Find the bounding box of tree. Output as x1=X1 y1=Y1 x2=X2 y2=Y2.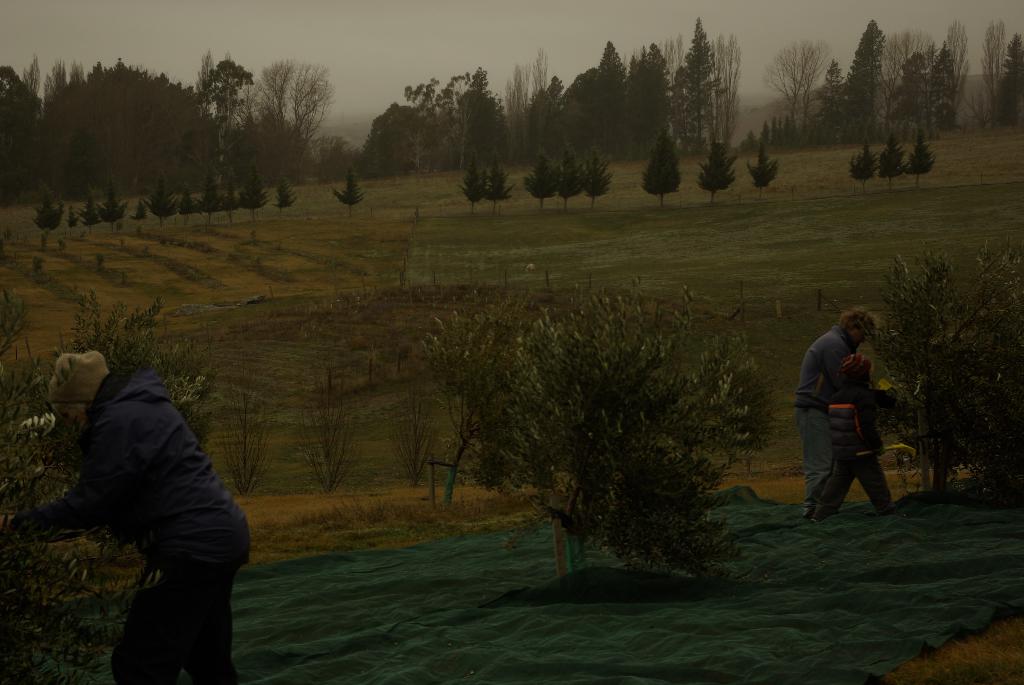
x1=509 y1=295 x2=774 y2=576.
